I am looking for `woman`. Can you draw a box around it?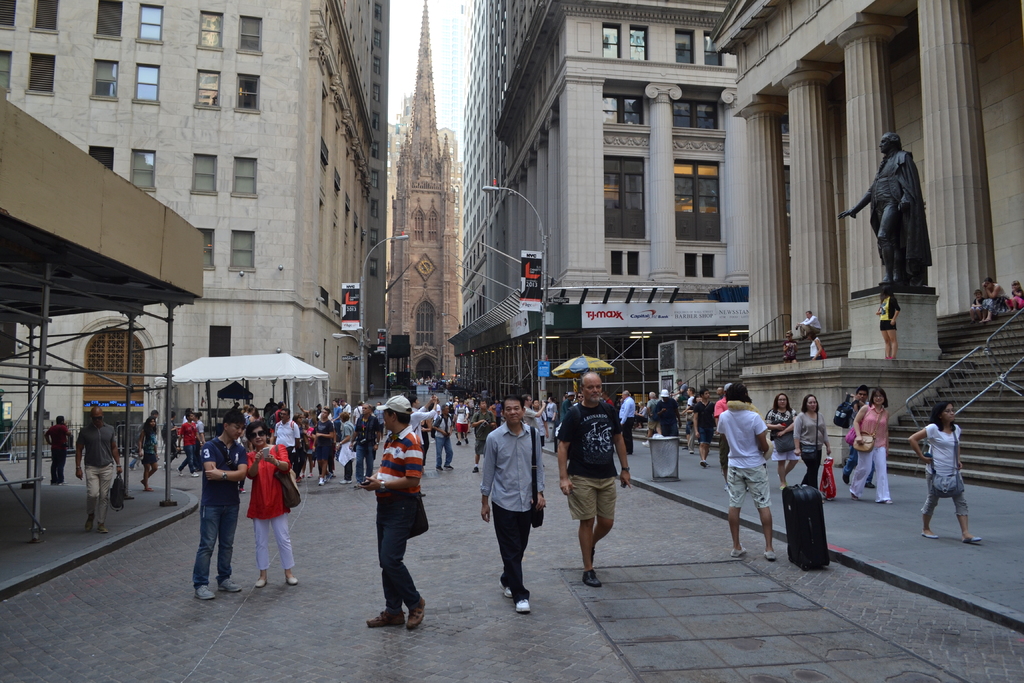
Sure, the bounding box is (248, 419, 292, 573).
